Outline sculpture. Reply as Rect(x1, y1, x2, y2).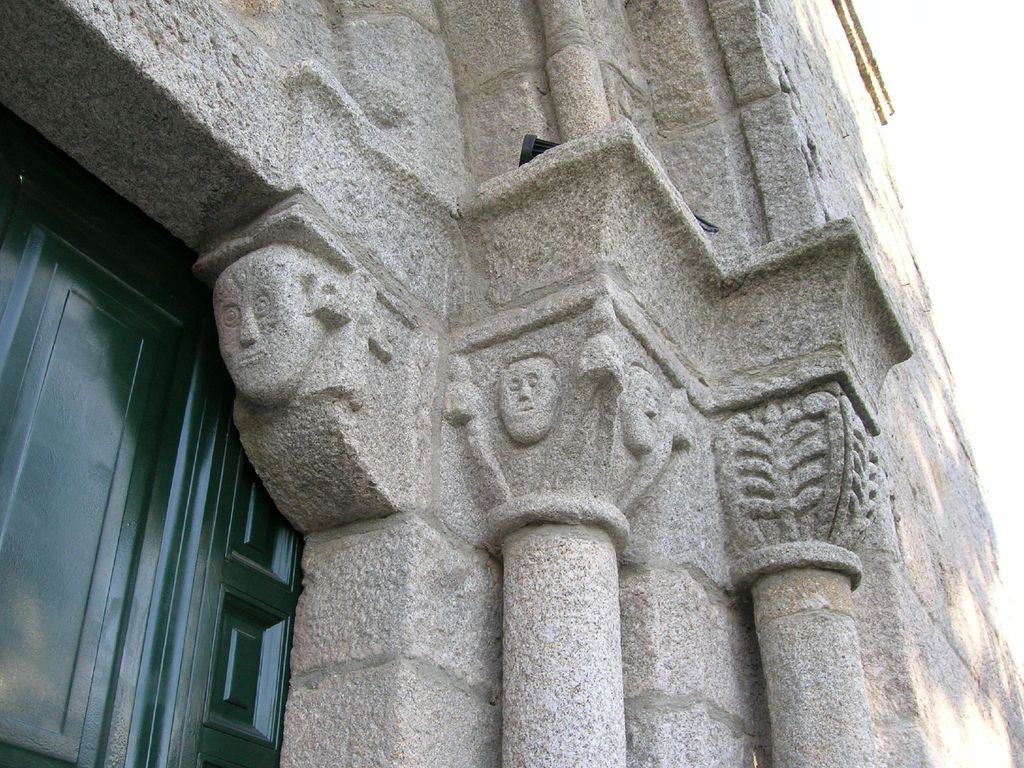
Rect(207, 238, 338, 415).
